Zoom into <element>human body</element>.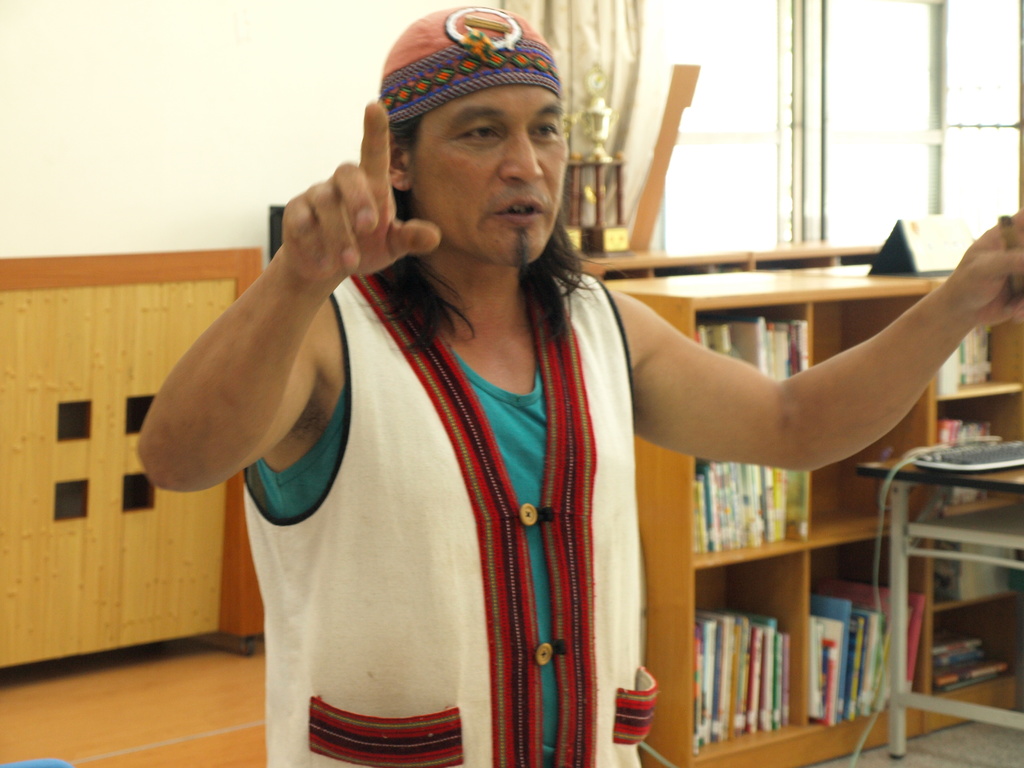
Zoom target: bbox=[164, 53, 869, 765].
